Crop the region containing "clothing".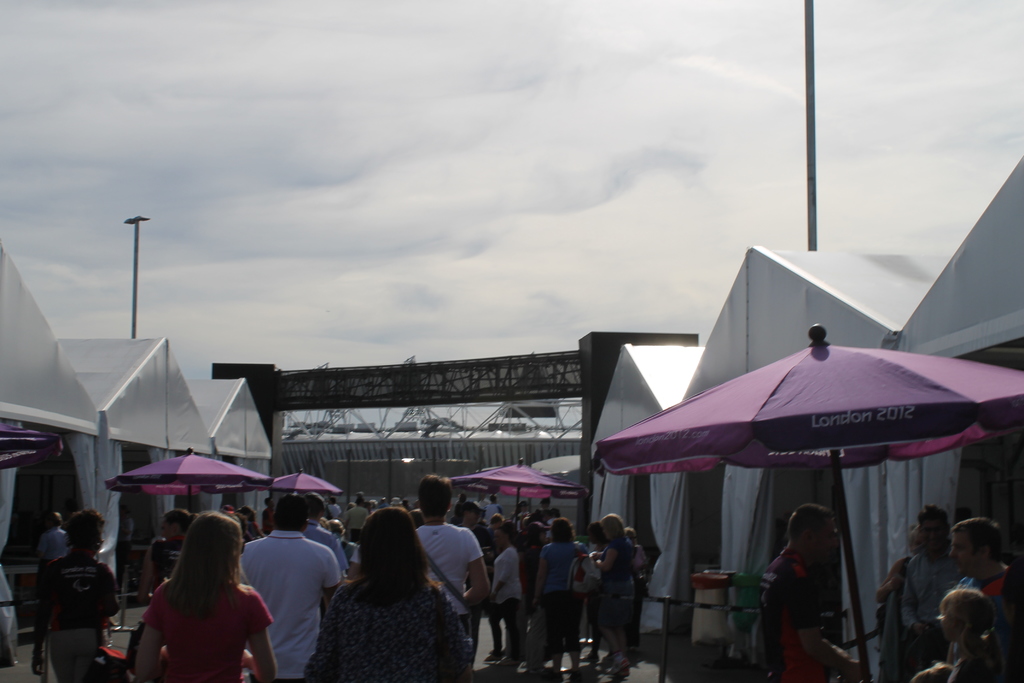
Crop region: Rect(630, 547, 646, 609).
